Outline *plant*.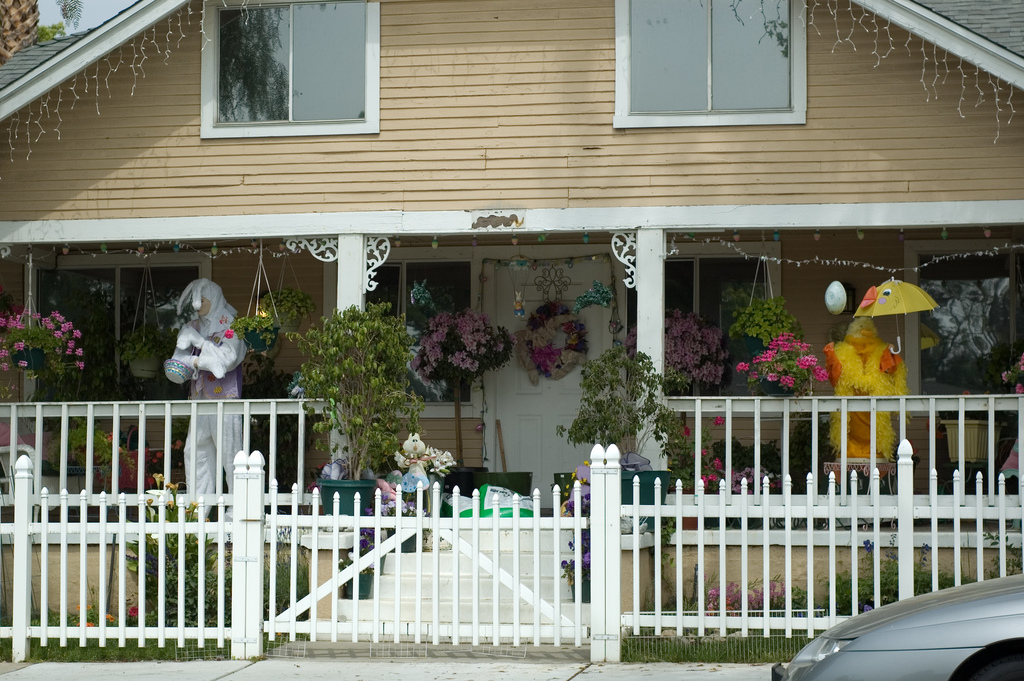
Outline: bbox(406, 310, 515, 469).
